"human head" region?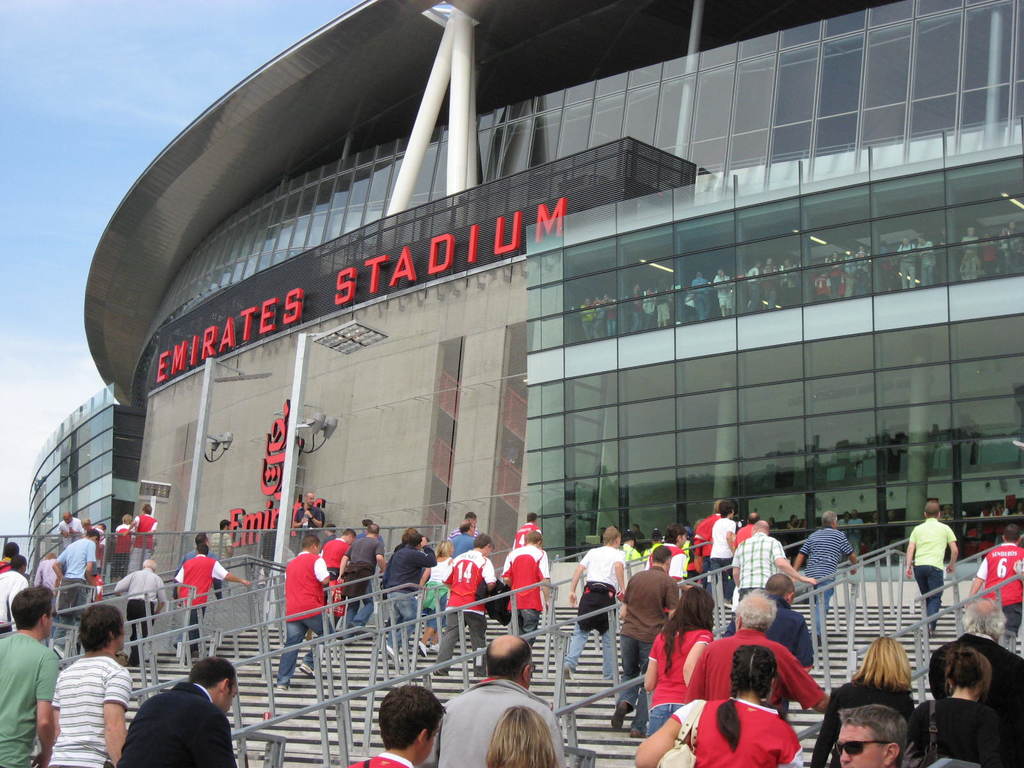
box(324, 521, 340, 537)
